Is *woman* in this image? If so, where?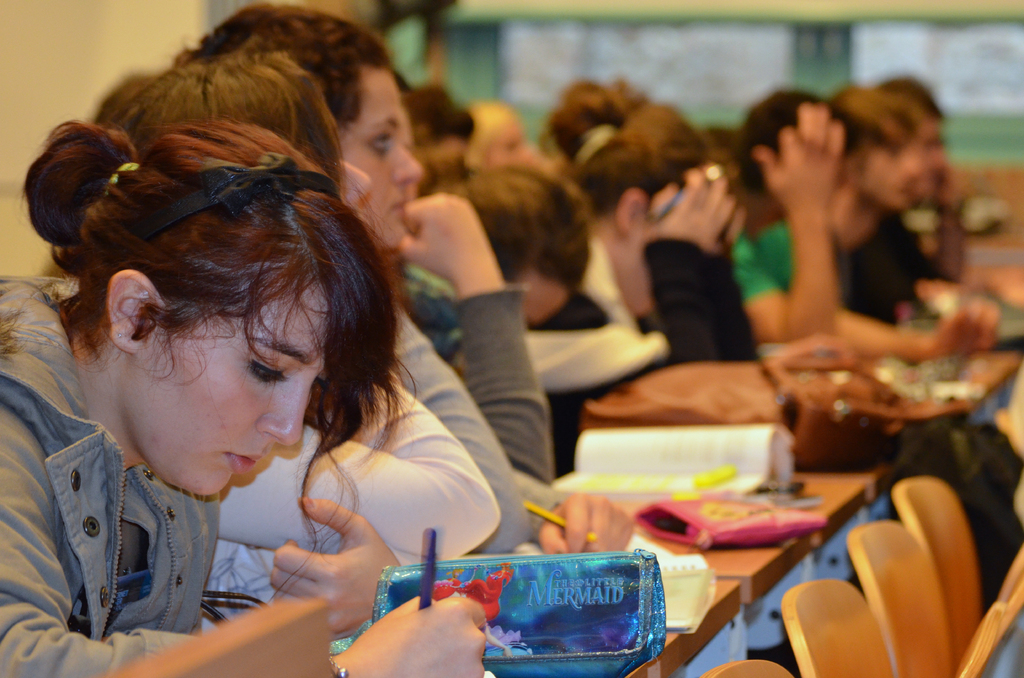
Yes, at box=[0, 97, 489, 677].
